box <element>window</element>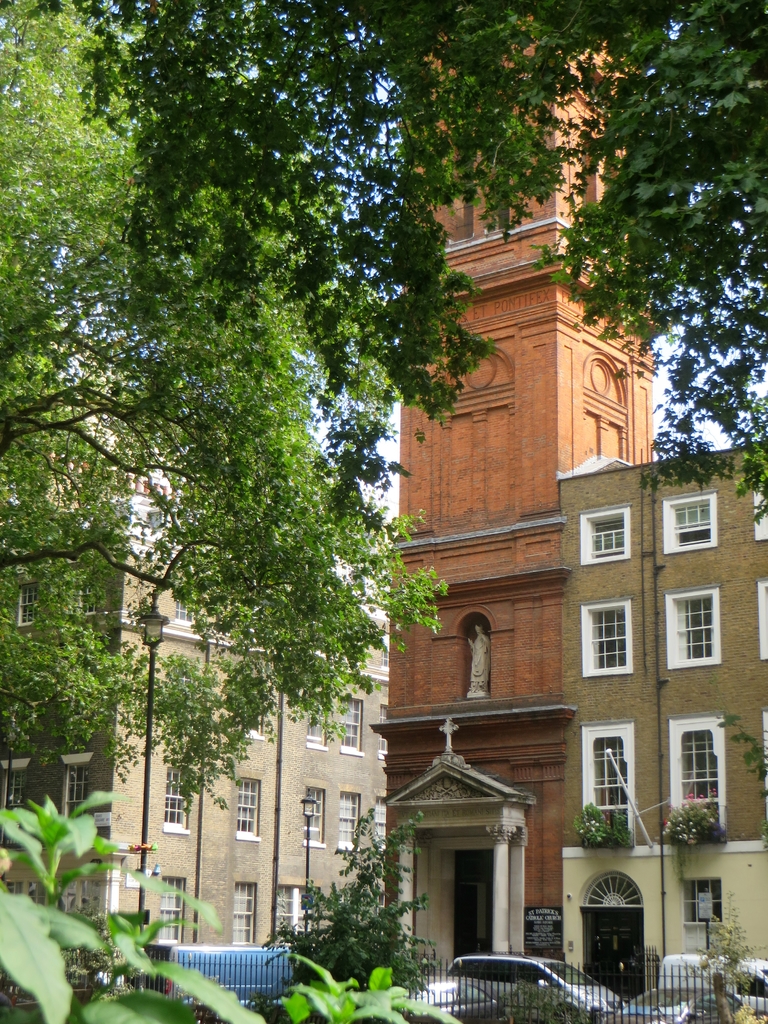
detection(374, 702, 388, 764)
